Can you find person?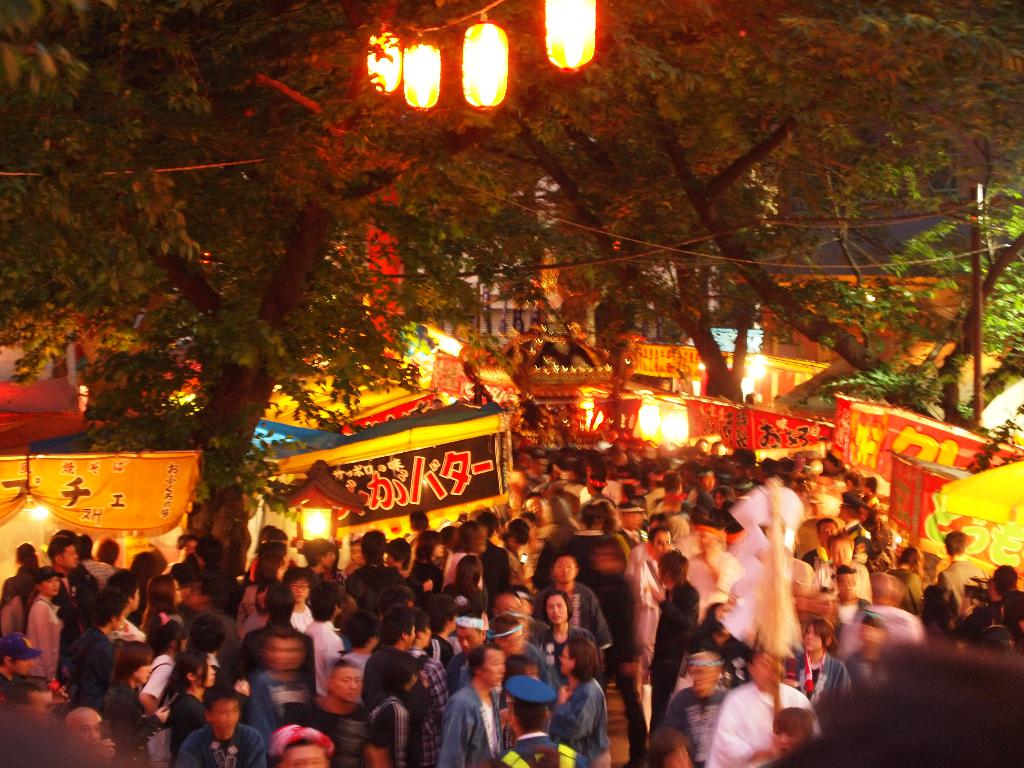
Yes, bounding box: 446 632 503 767.
